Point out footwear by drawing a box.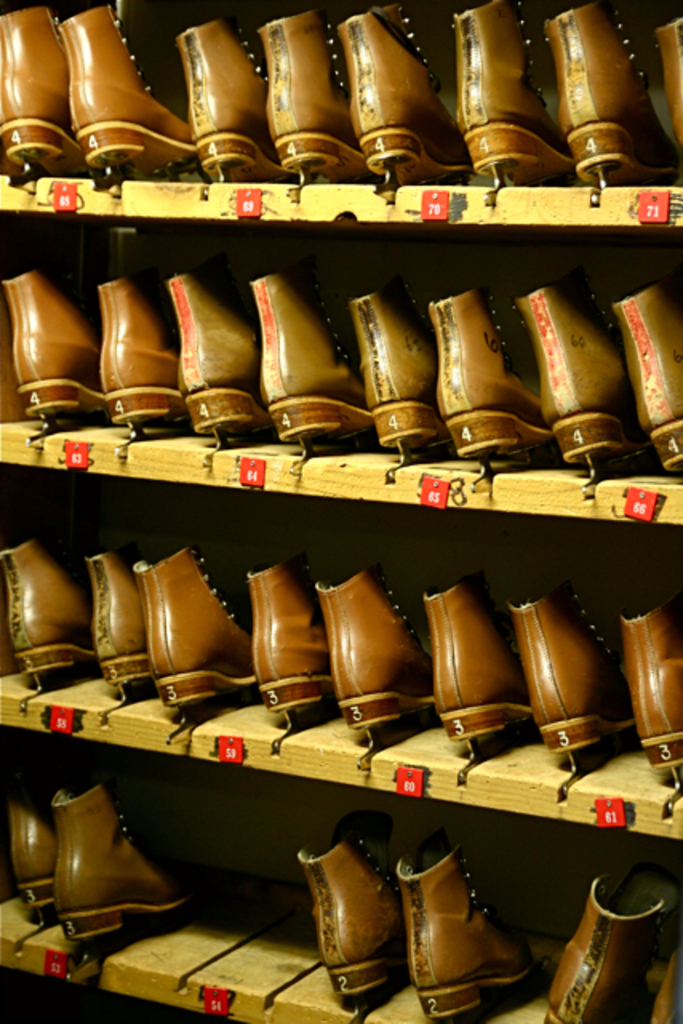
0:534:99:682.
